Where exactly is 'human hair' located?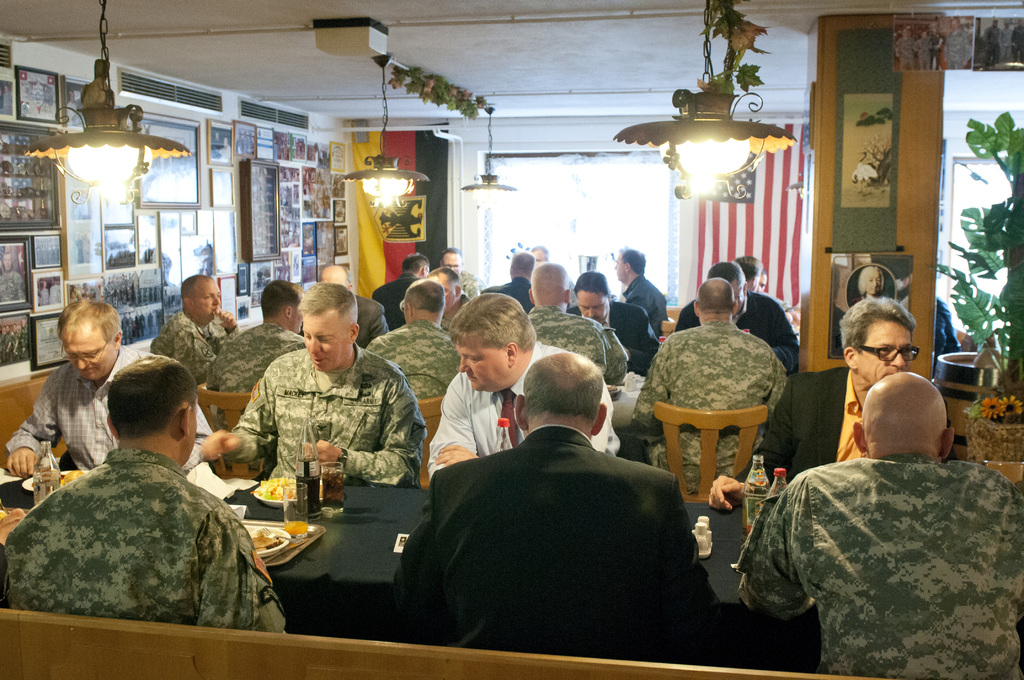
Its bounding box is <box>529,244,549,263</box>.
